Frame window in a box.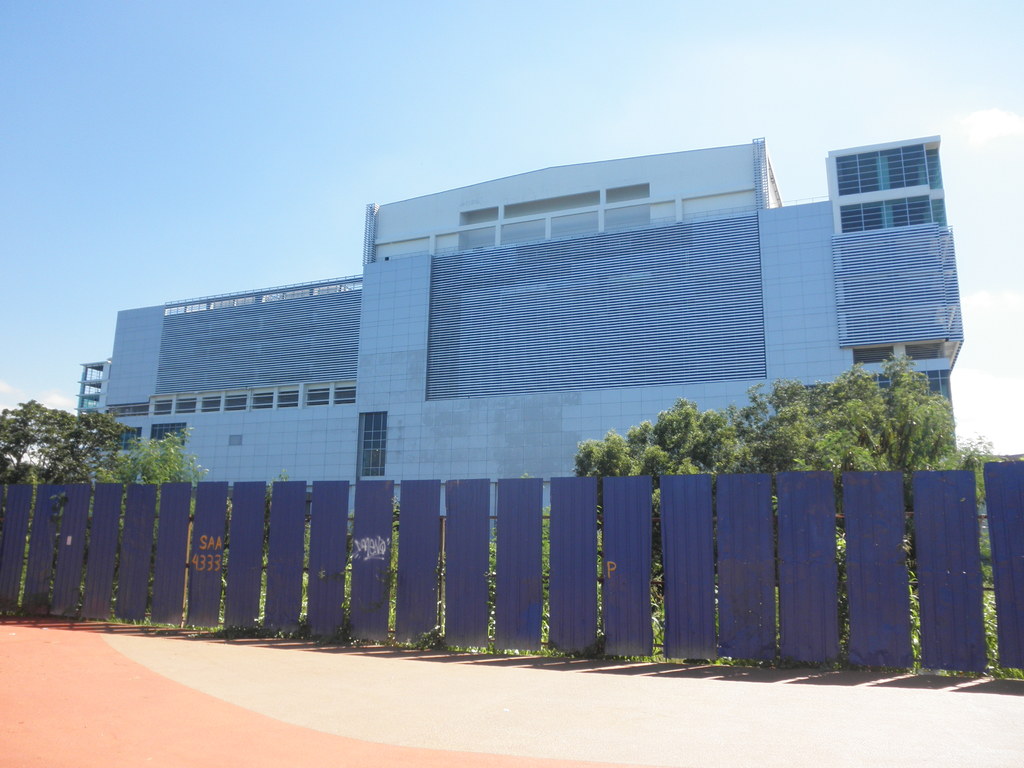
[306, 389, 330, 404].
